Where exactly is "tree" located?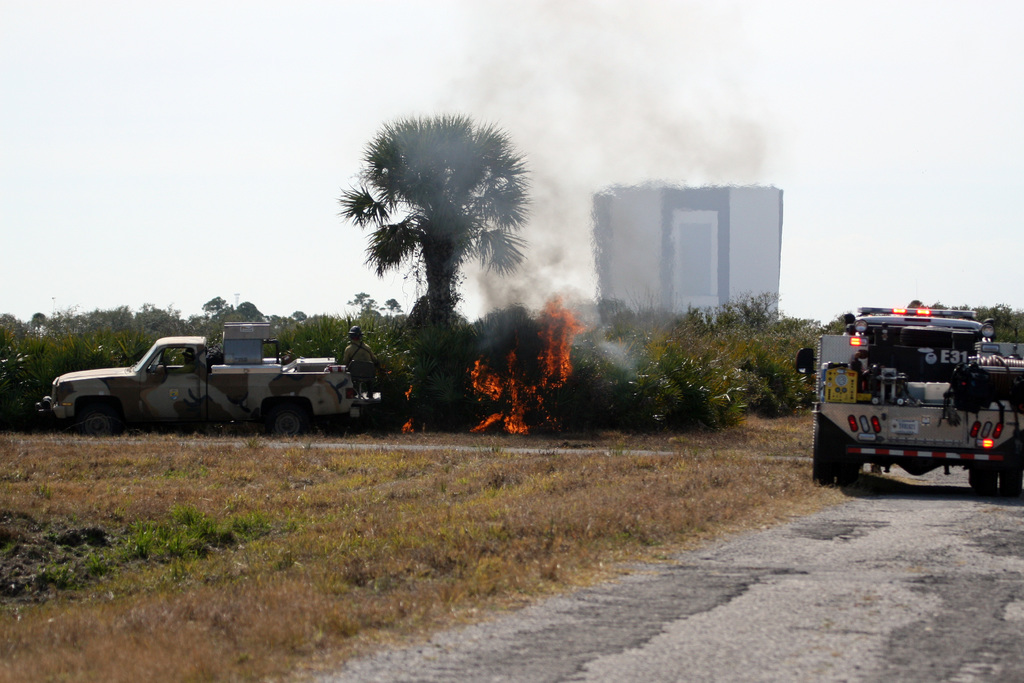
Its bounding box is <box>379,295,401,317</box>.
